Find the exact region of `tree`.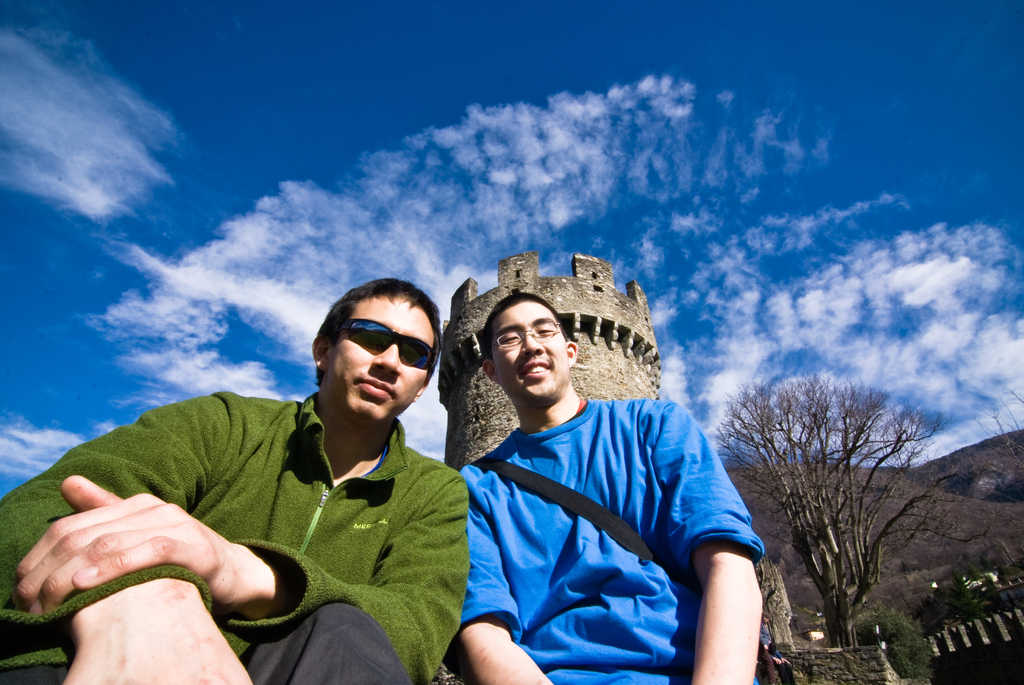
Exact region: 714/367/991/640.
